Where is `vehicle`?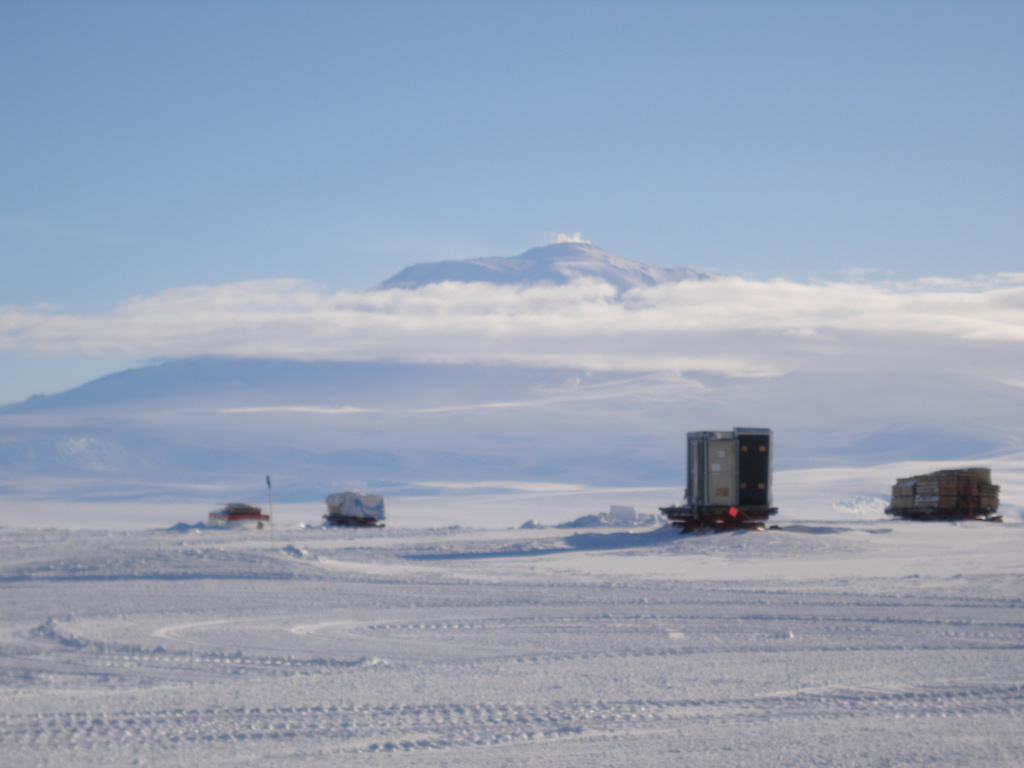
{"x1": 321, "y1": 490, "x2": 384, "y2": 534}.
